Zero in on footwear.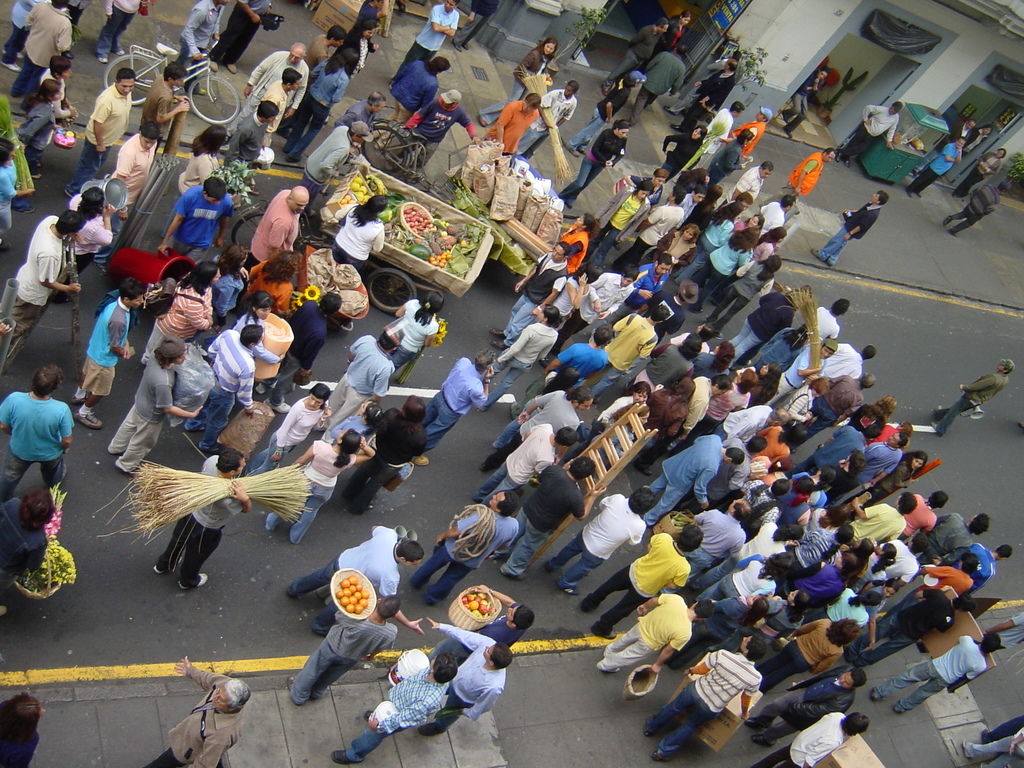
Zeroed in: 113/47/124/54.
